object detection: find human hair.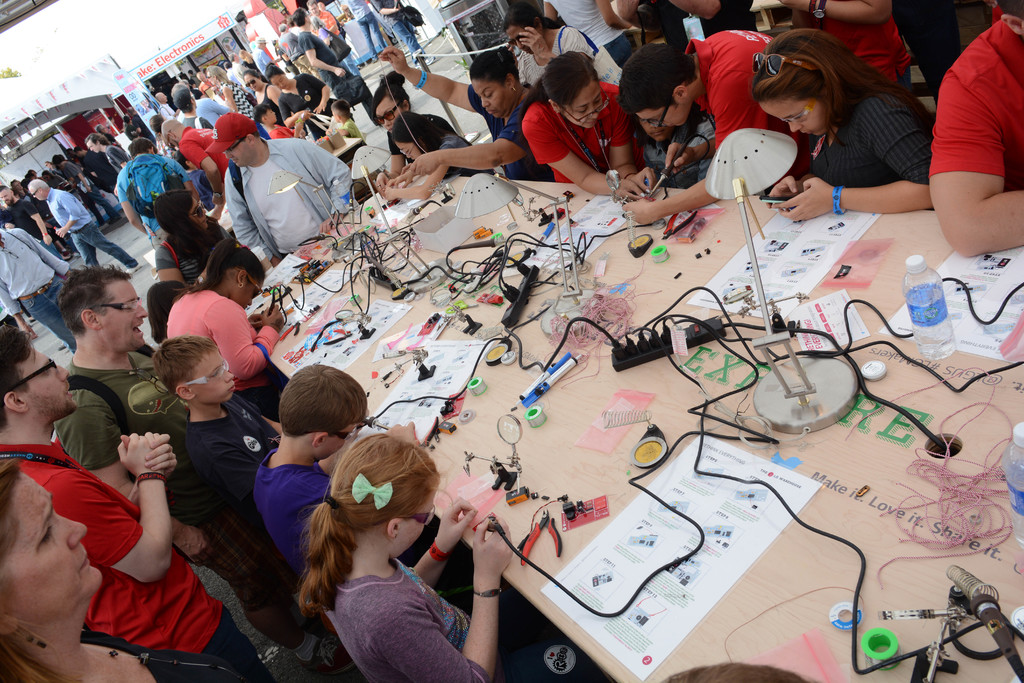
pyautogui.locateOnScreen(0, 321, 35, 434).
